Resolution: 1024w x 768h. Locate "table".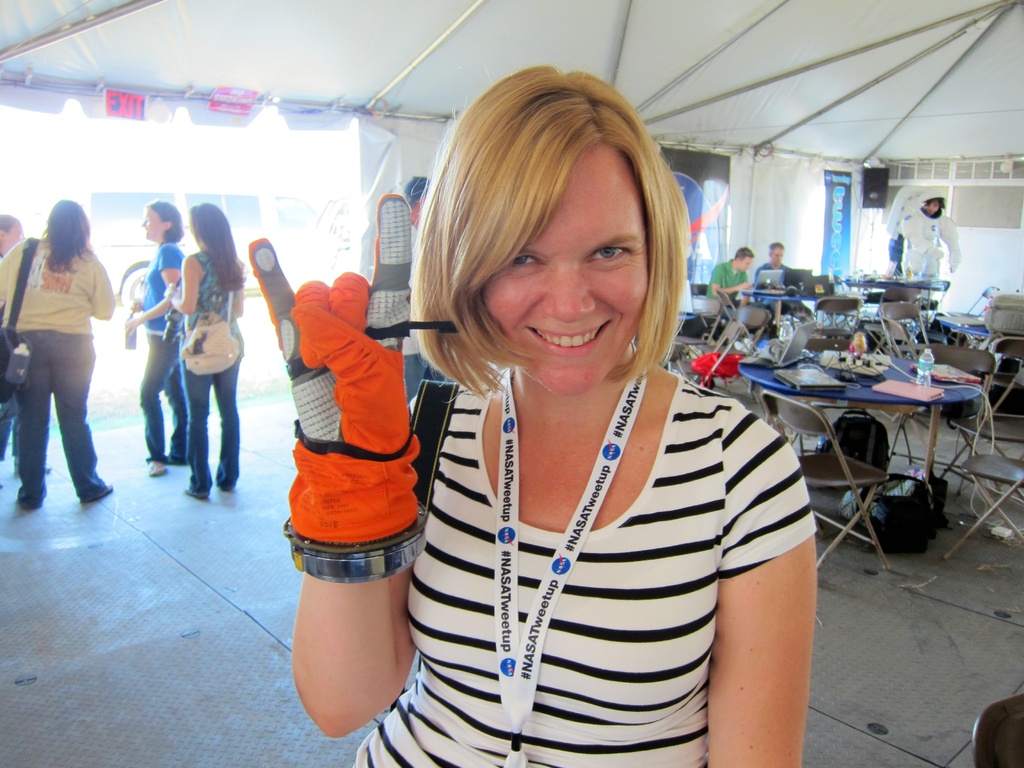
region(758, 340, 991, 559).
